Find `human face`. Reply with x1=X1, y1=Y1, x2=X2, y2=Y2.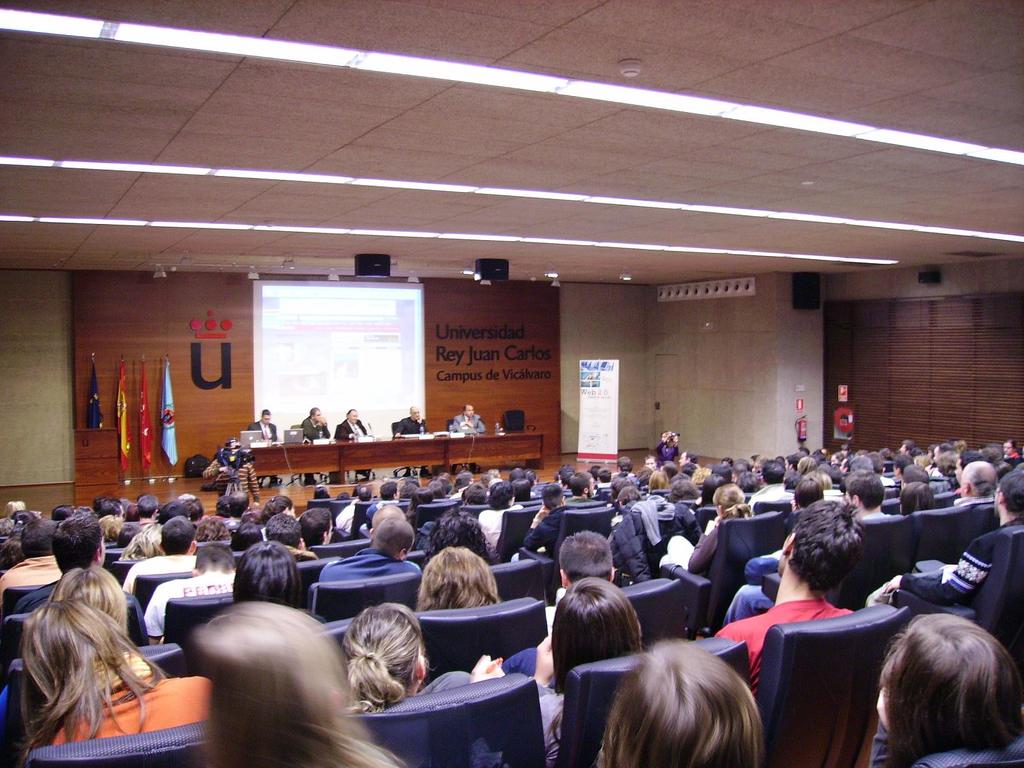
x1=413, y1=408, x2=422, y2=423.
